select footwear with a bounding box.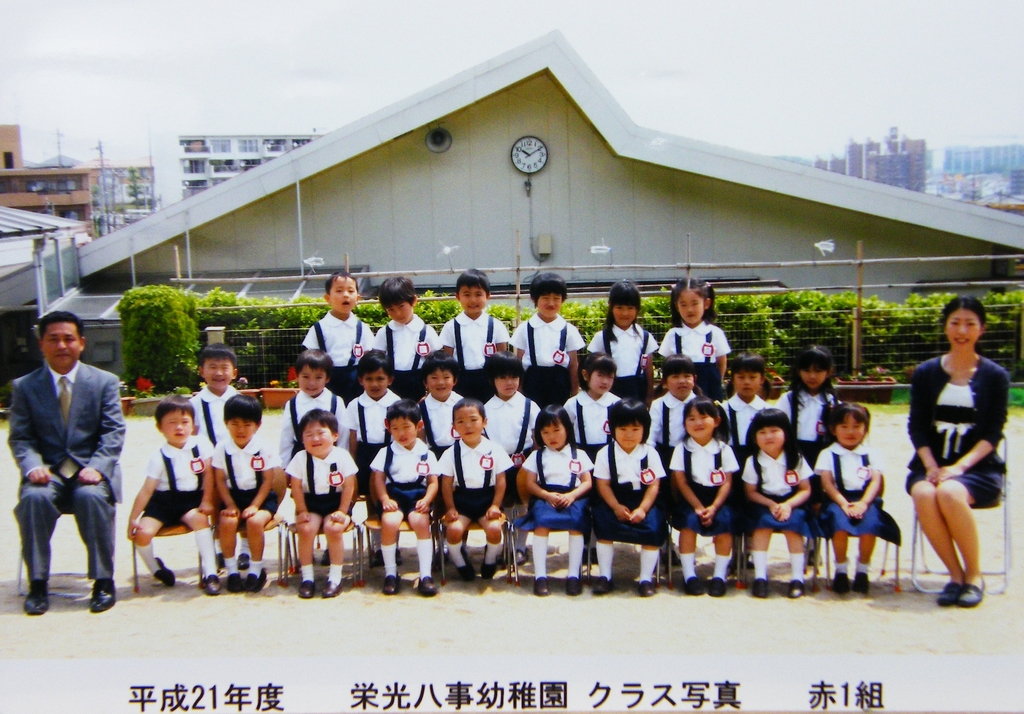
566 570 580 595.
